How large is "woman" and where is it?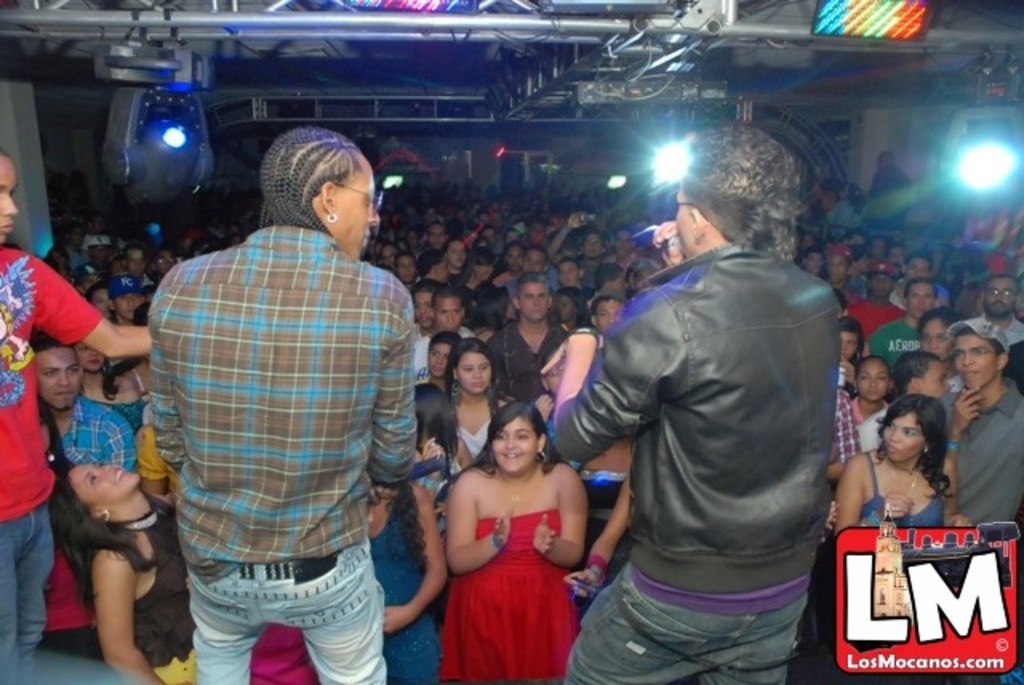
Bounding box: Rect(438, 235, 477, 283).
